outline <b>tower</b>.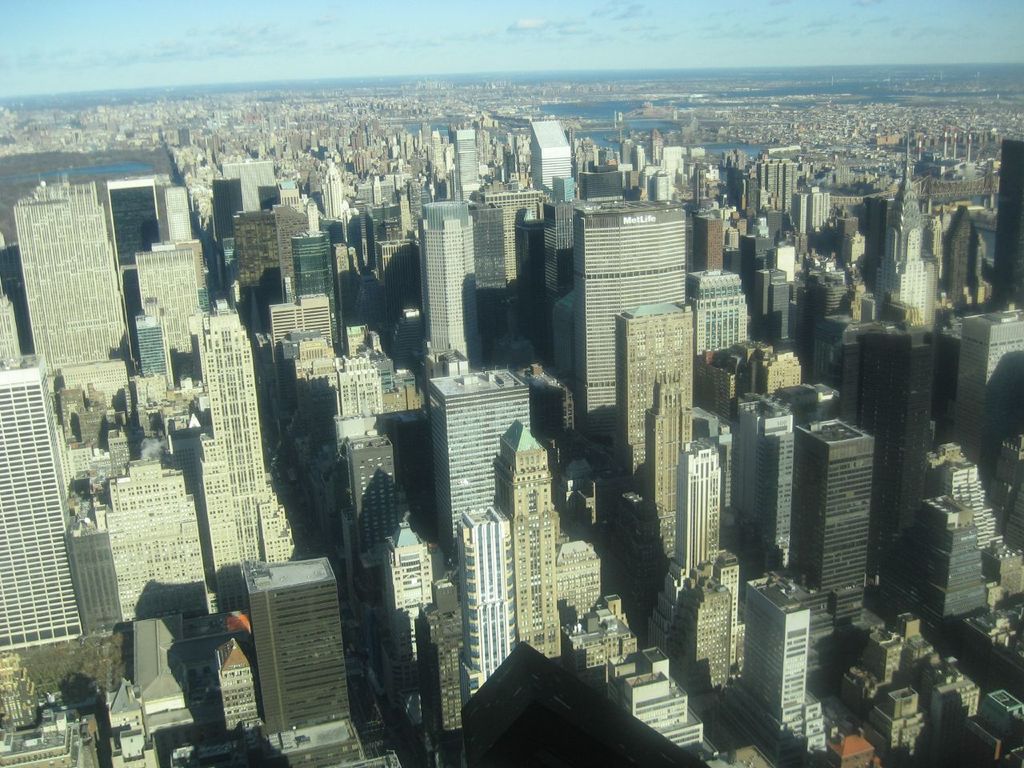
Outline: rect(0, 116, 1023, 767).
